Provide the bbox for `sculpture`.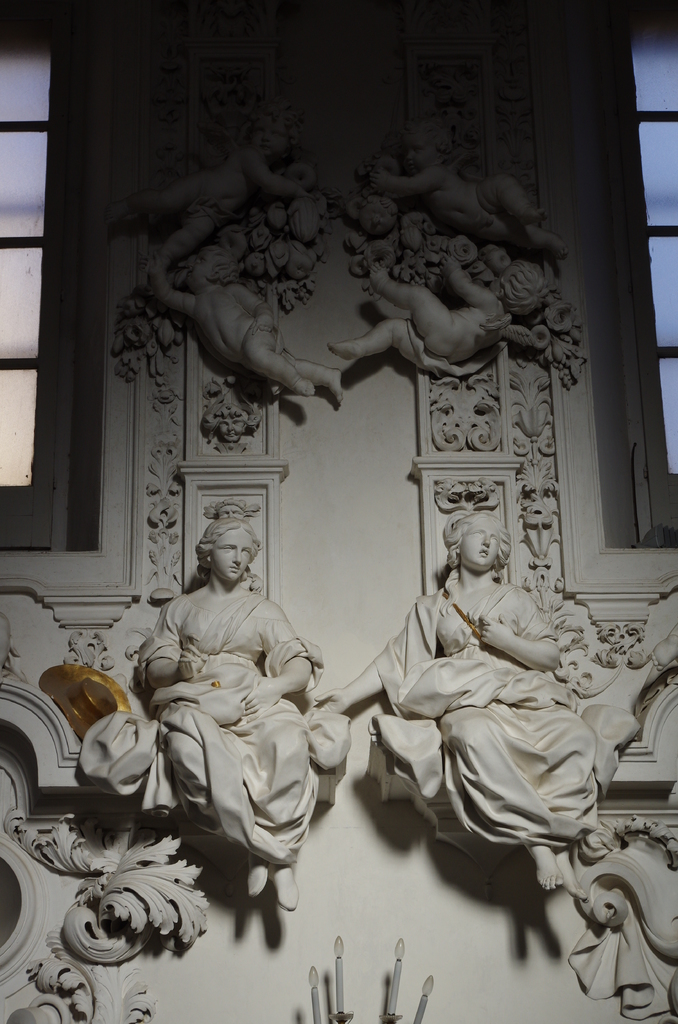
(left=360, top=125, right=567, bottom=262).
